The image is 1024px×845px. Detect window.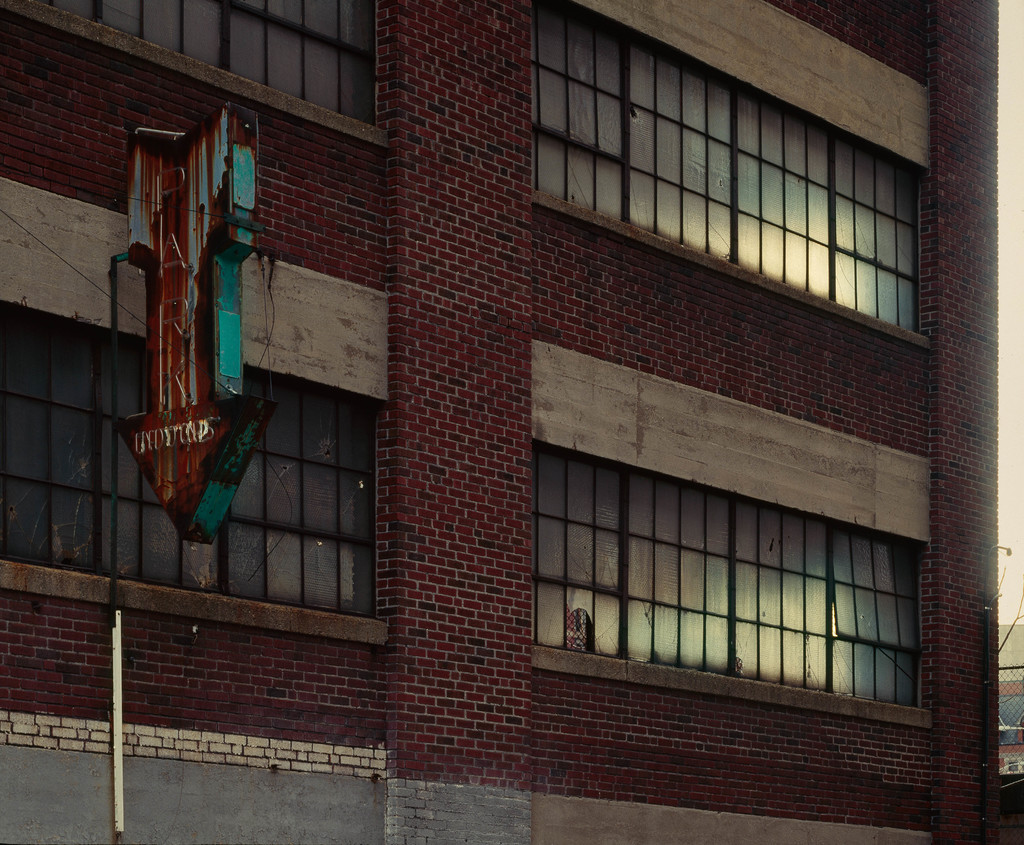
Detection: [0, 0, 388, 128].
